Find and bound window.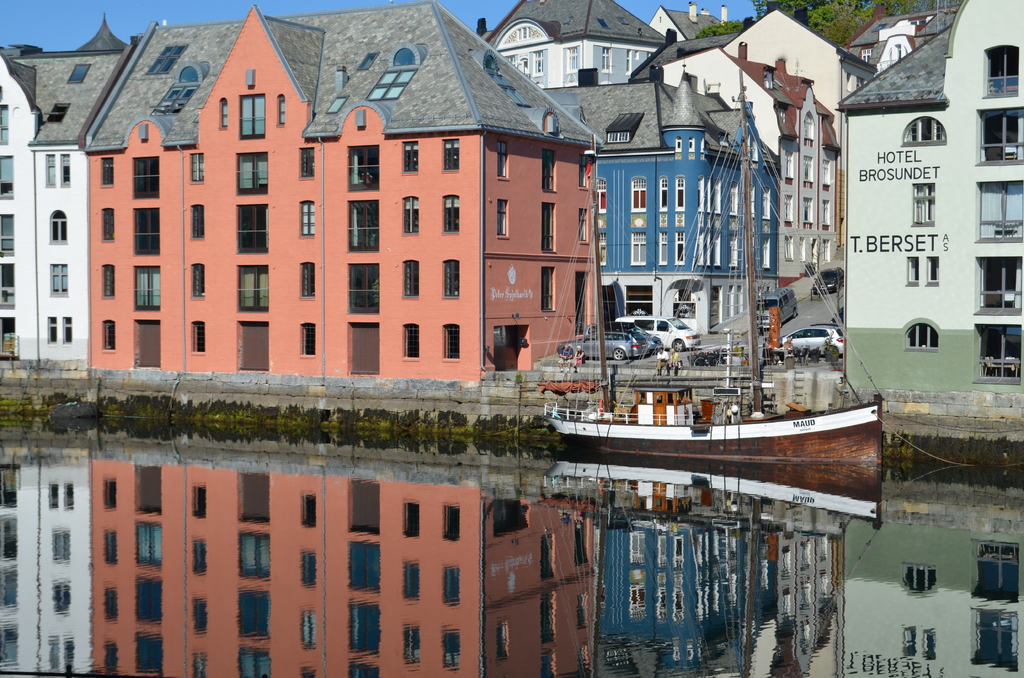
Bound: <region>445, 260, 461, 299</region>.
